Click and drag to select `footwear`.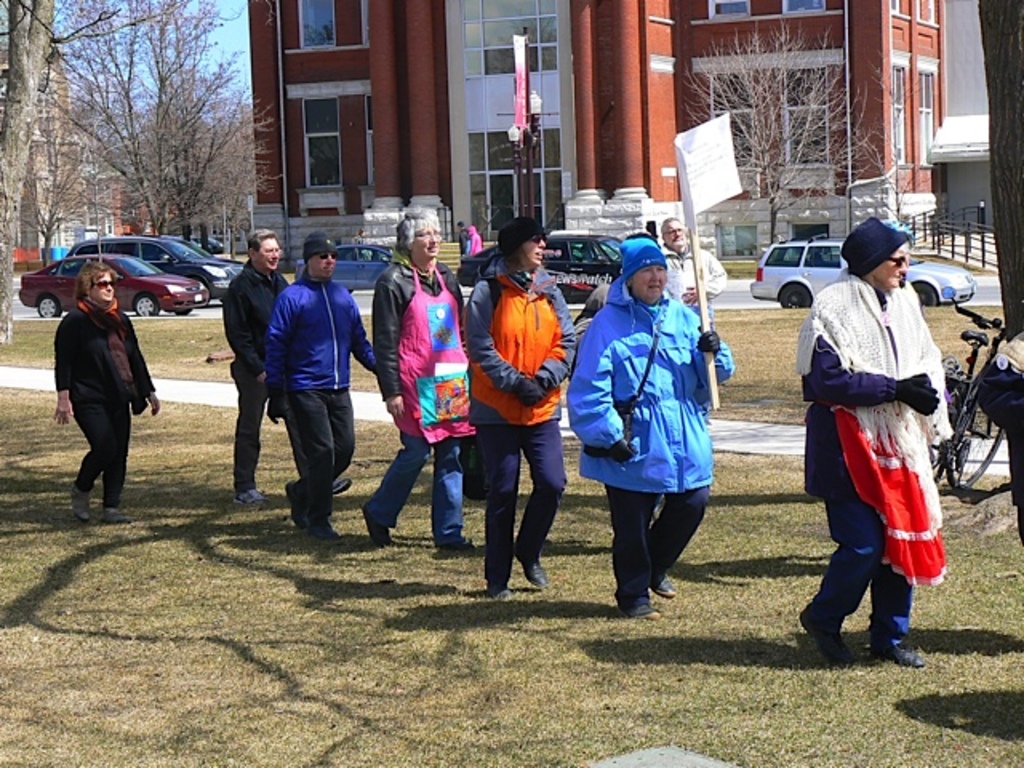
Selection: x1=870 y1=640 x2=928 y2=666.
